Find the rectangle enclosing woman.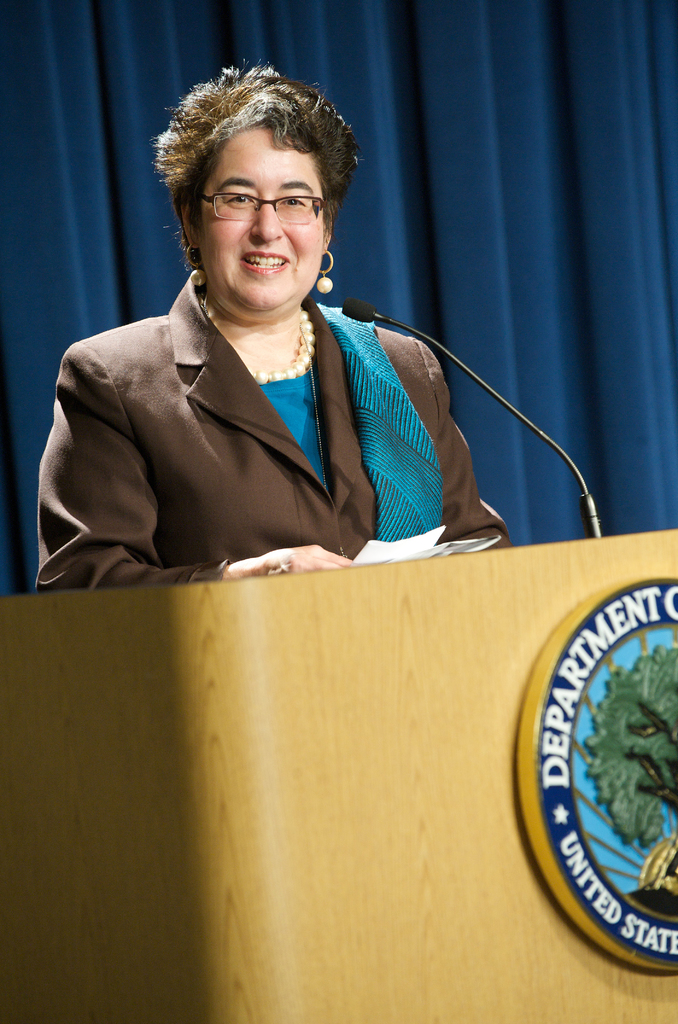
select_region(36, 54, 512, 592).
